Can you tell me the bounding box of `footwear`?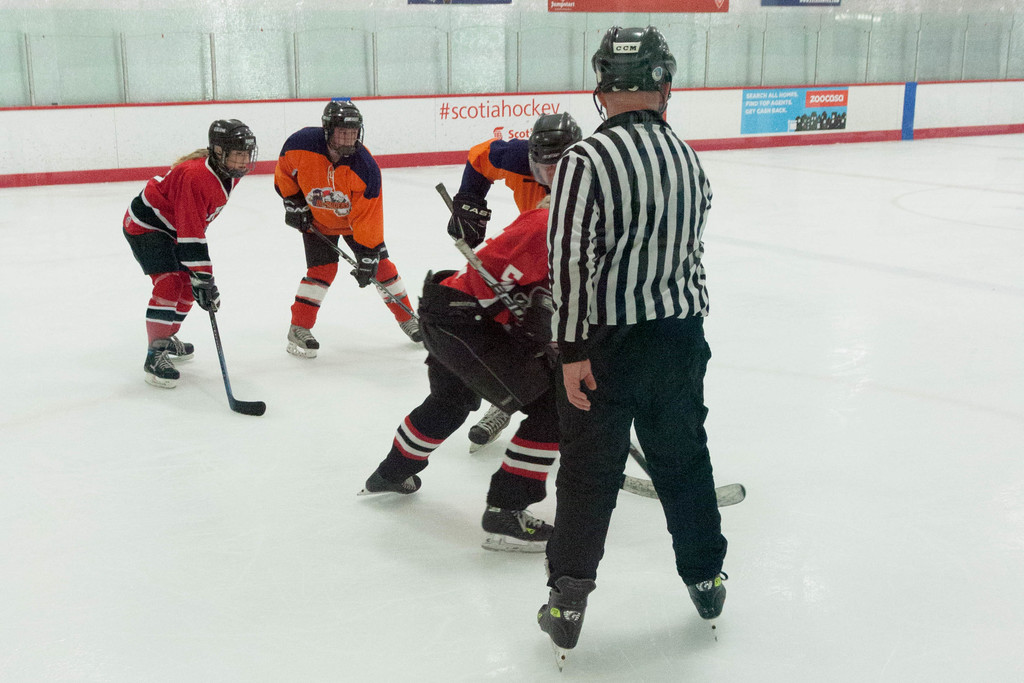
<box>465,401,509,446</box>.
